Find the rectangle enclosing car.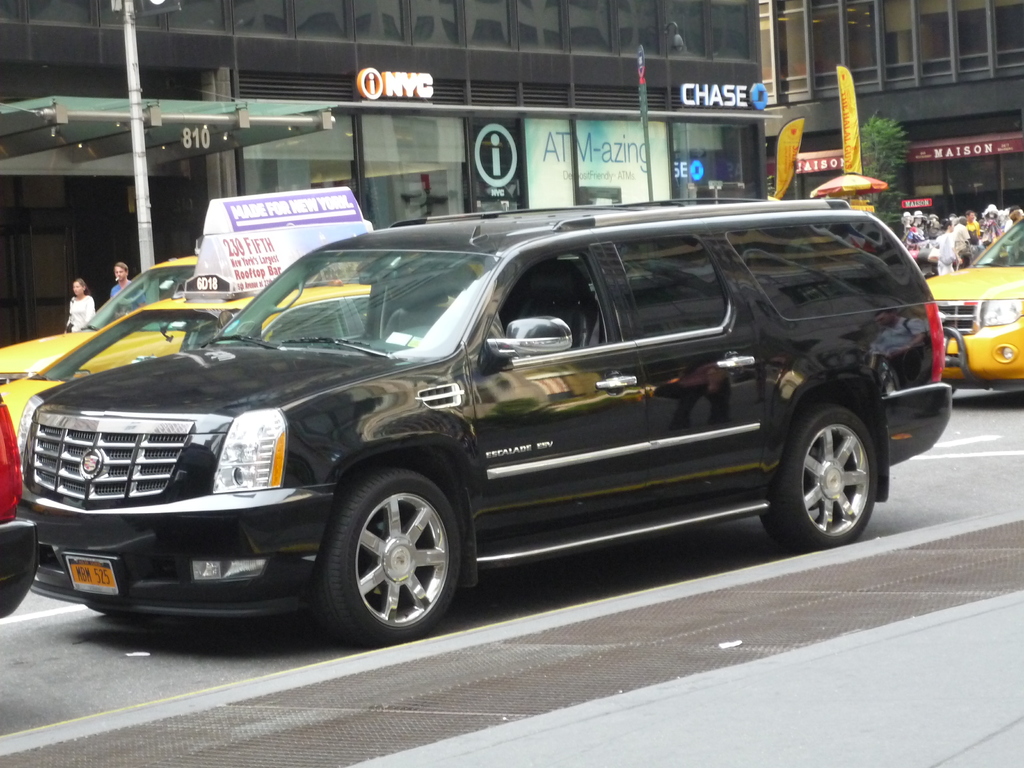
detection(924, 227, 1023, 401).
